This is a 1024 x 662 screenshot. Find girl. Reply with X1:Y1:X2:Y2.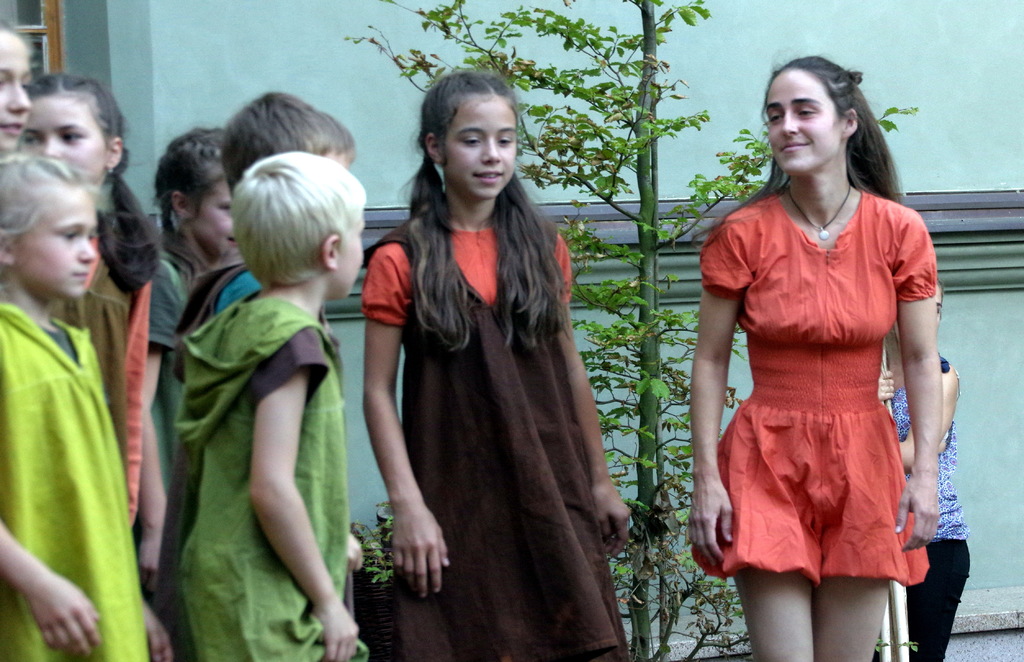
3:150:173:661.
